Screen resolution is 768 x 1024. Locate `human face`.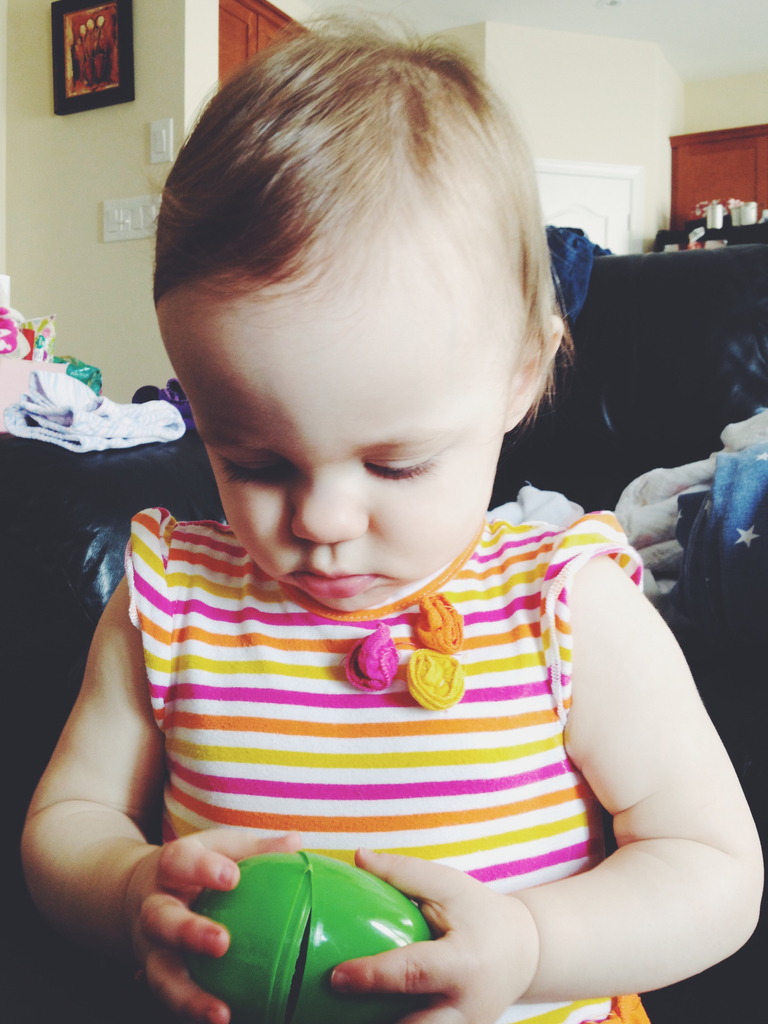
left=153, top=277, right=510, bottom=610.
